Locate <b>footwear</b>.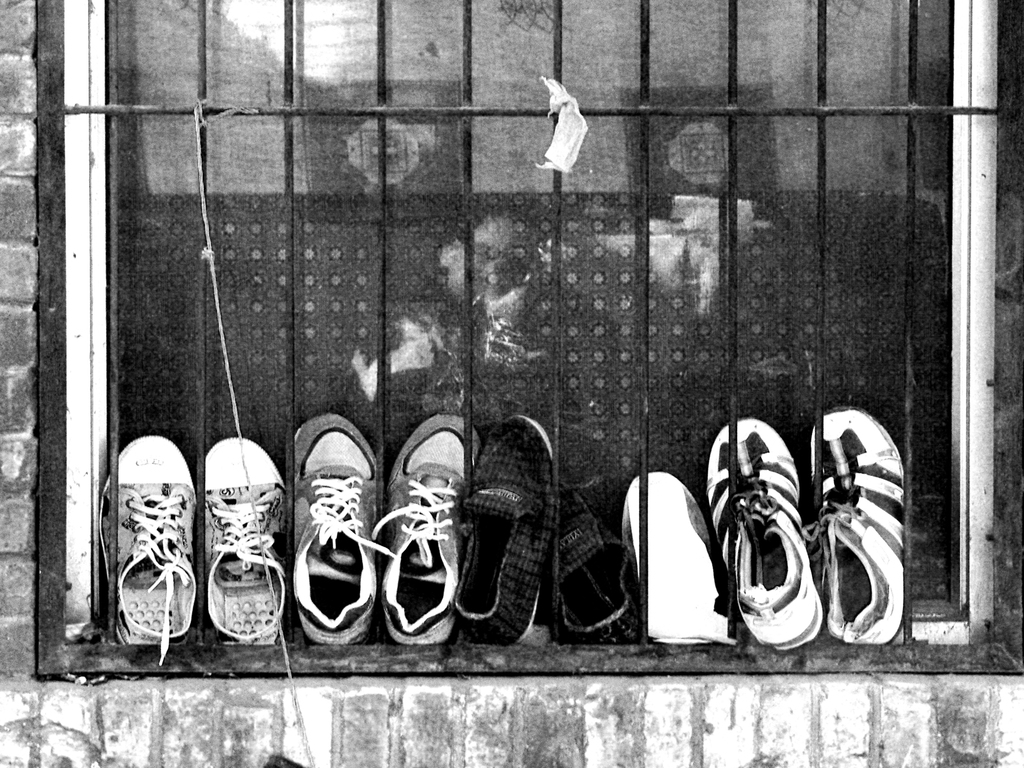
Bounding box: detection(99, 434, 196, 669).
